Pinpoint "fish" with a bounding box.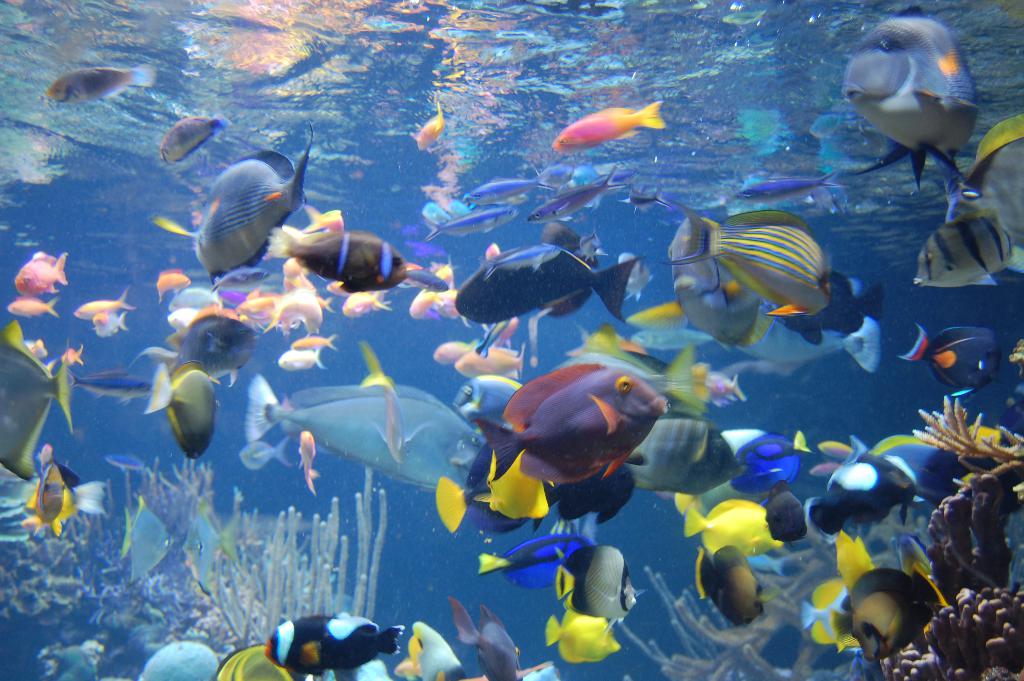
<box>771,272,880,342</box>.
